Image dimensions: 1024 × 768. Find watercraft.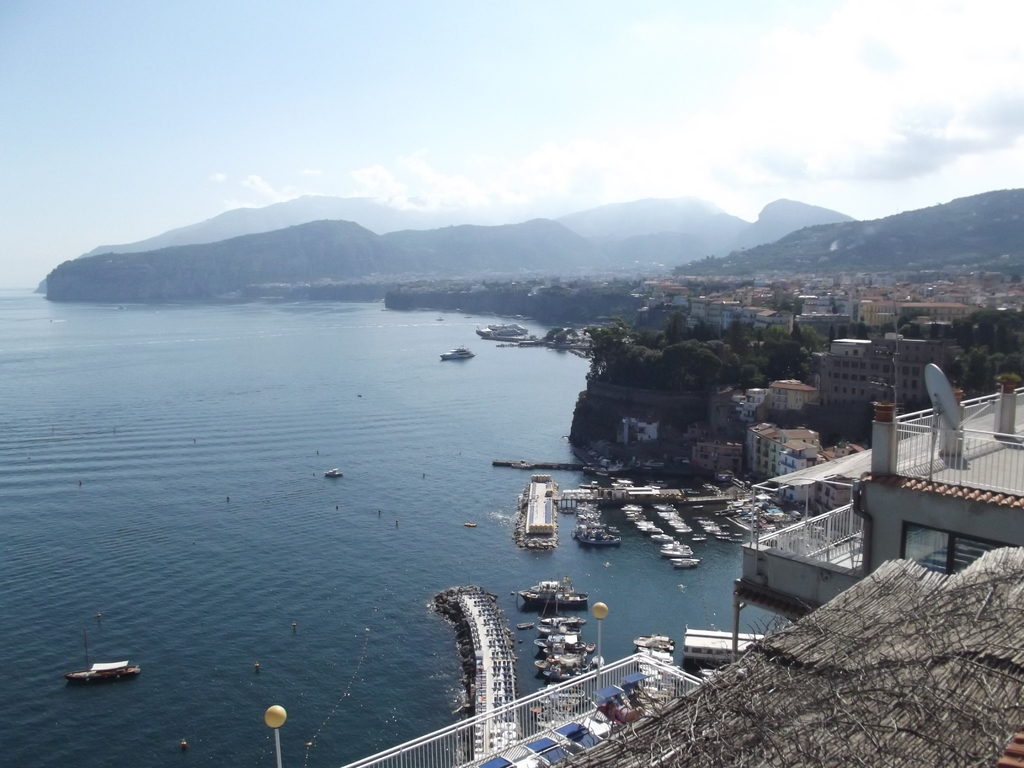
crop(581, 524, 610, 531).
